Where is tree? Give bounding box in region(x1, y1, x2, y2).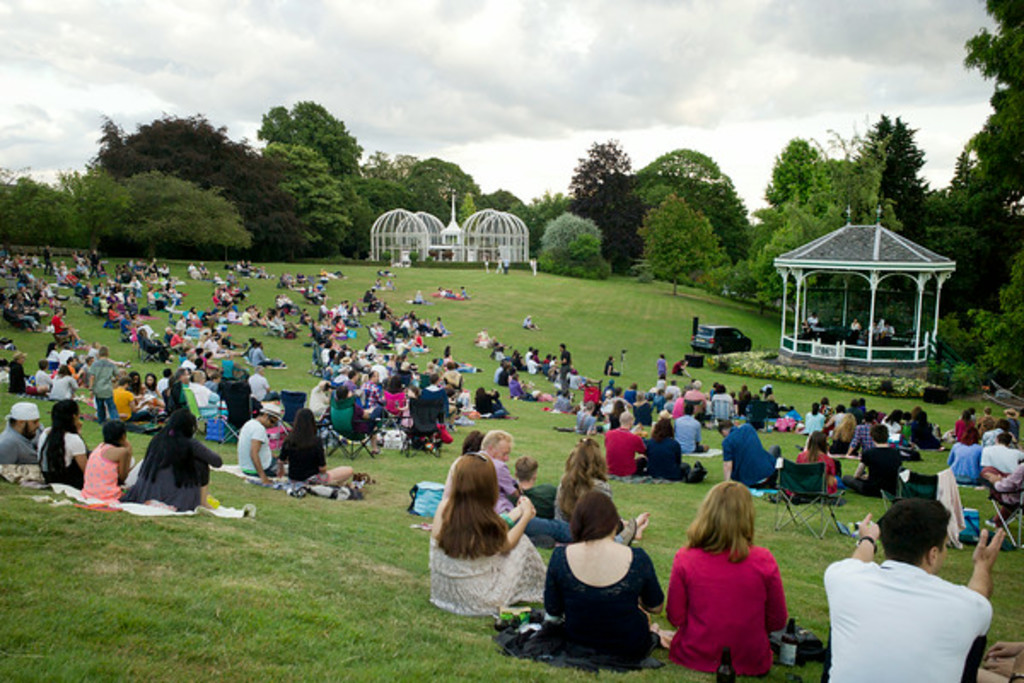
region(567, 140, 643, 268).
